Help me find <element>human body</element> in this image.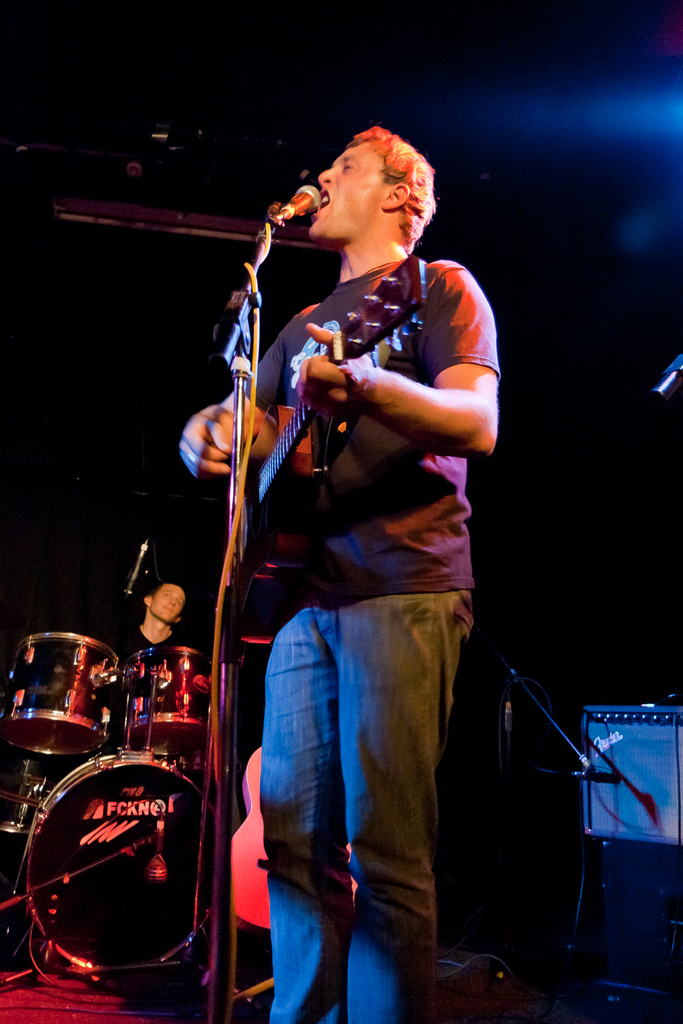
Found it: 135:579:177:650.
